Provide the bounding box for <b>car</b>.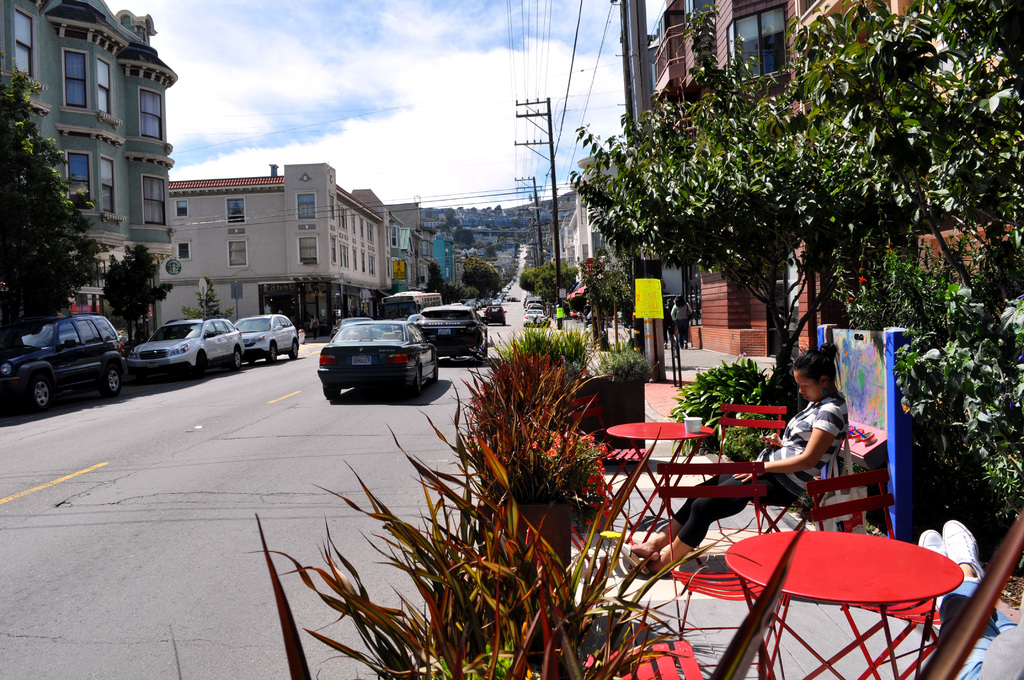
bbox=[314, 318, 435, 403].
